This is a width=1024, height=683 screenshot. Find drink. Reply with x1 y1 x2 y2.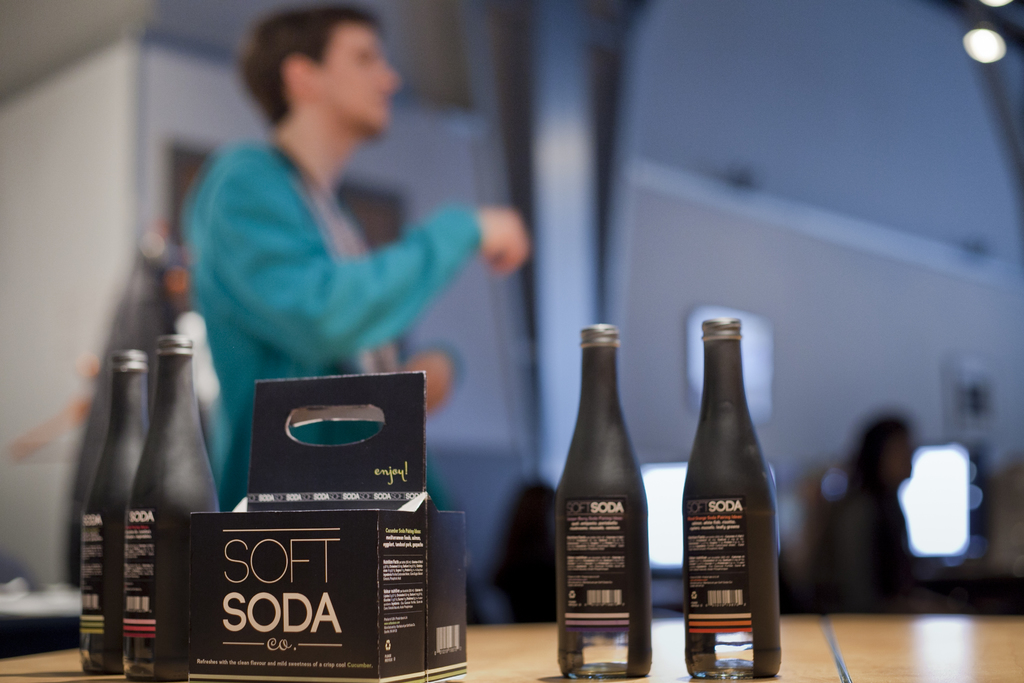
134 338 216 682.
